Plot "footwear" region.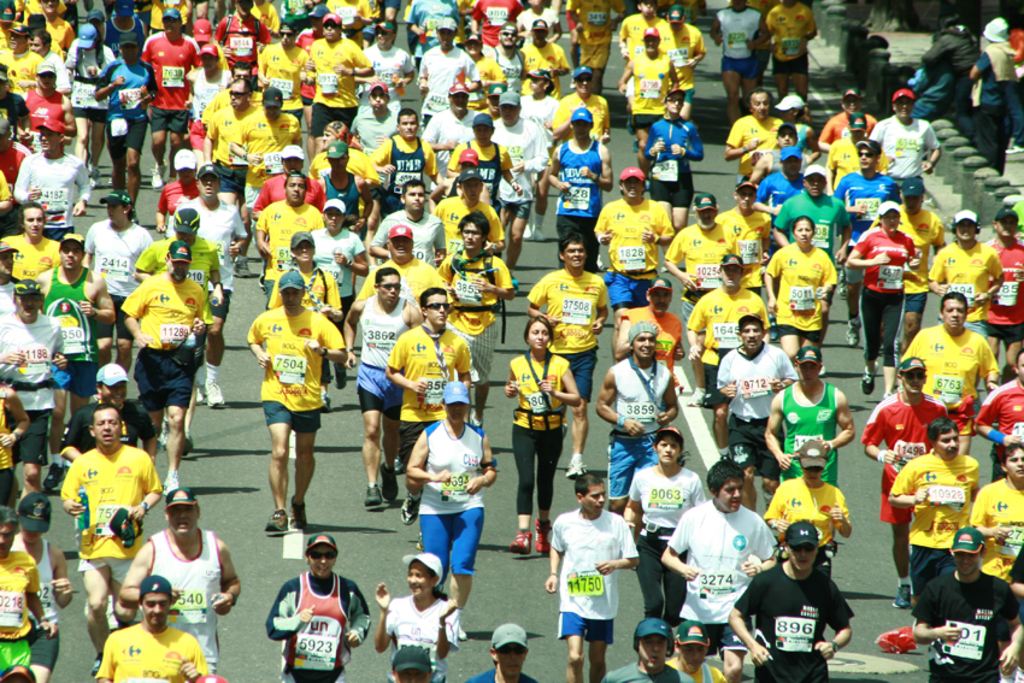
Plotted at [317,389,335,412].
